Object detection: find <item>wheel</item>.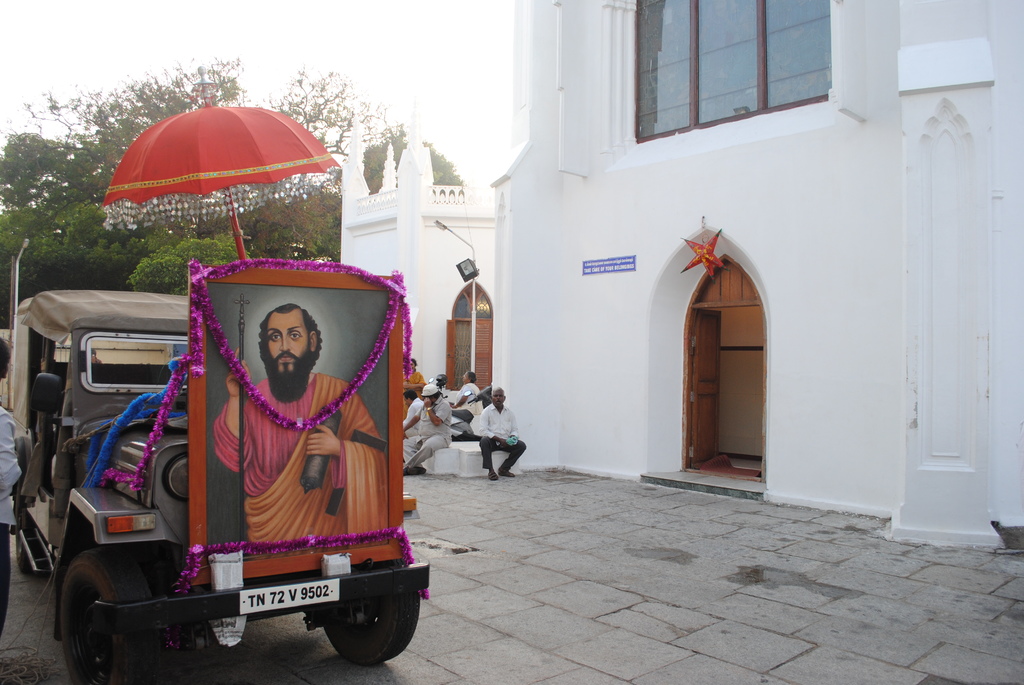
{"left": 51, "top": 565, "right": 147, "bottom": 668}.
